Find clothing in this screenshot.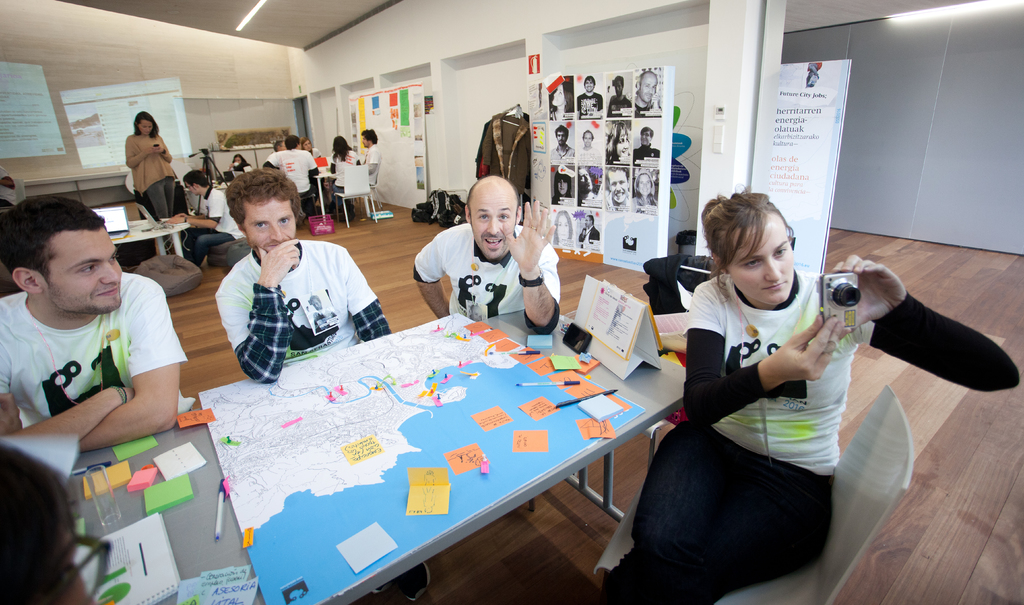
The bounding box for clothing is (124, 133, 179, 219).
